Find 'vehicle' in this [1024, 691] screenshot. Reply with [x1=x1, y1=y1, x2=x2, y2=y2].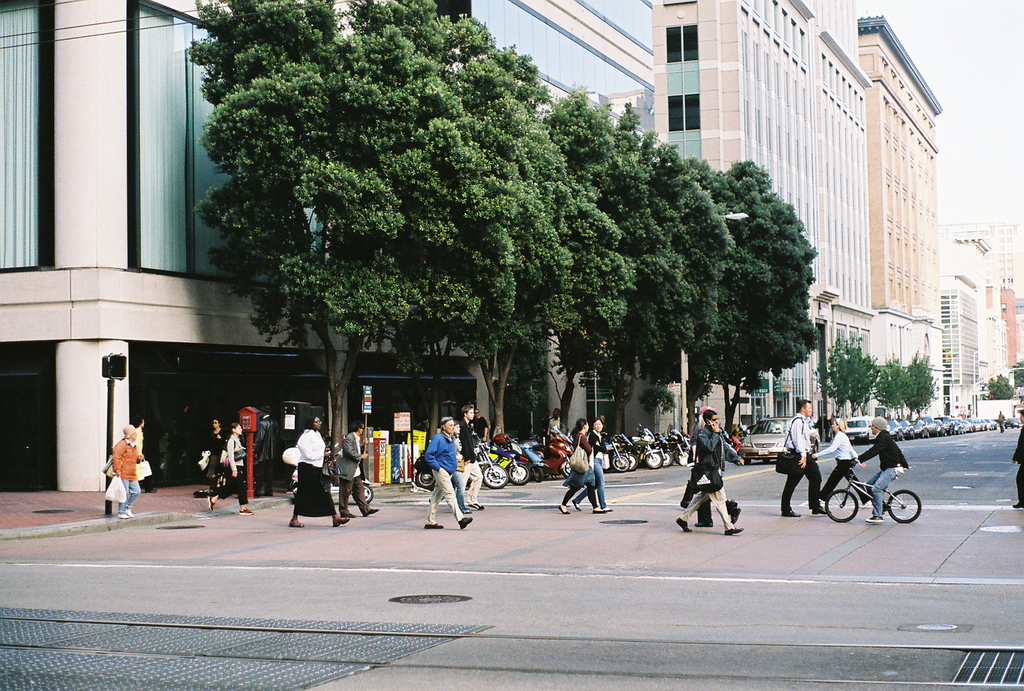
[x1=806, y1=442, x2=927, y2=535].
